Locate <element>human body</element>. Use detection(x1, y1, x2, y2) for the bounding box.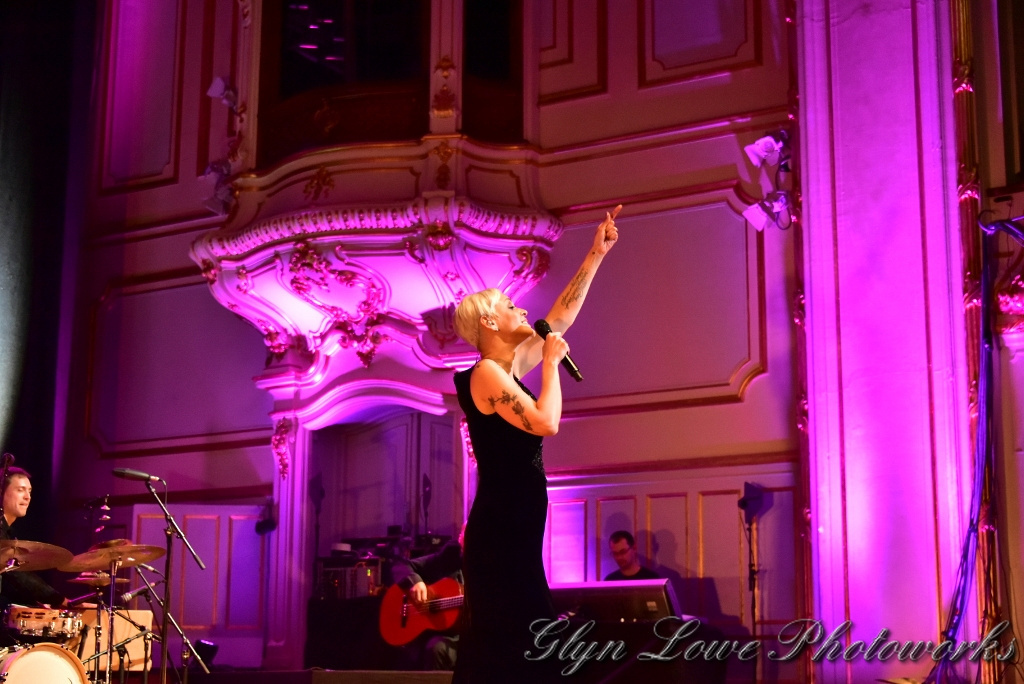
detection(602, 523, 686, 655).
